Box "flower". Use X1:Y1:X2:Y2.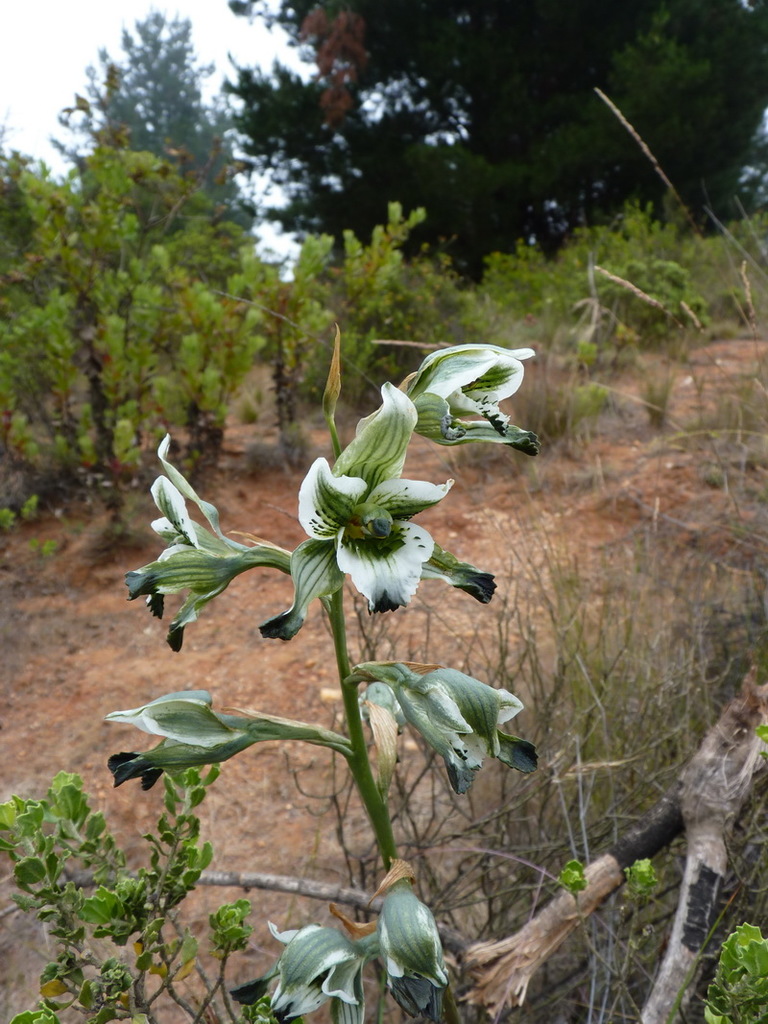
349:660:544:798.
